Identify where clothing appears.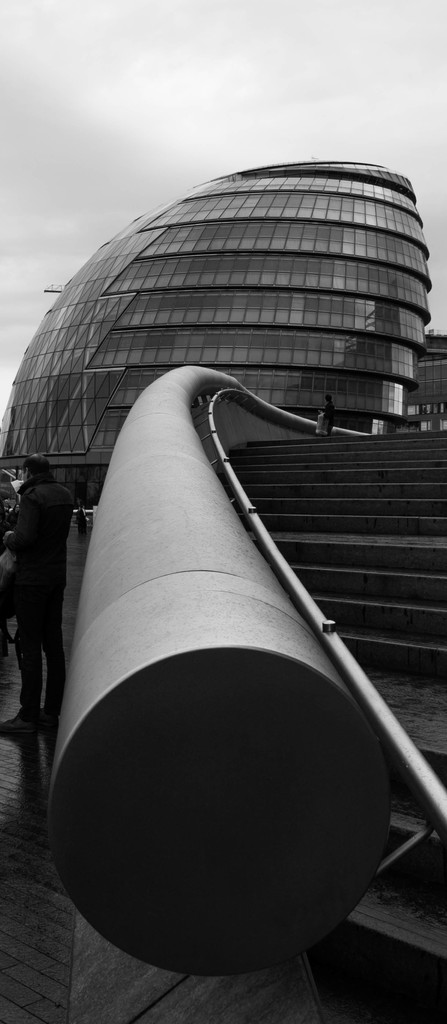
Appears at [5,461,95,701].
